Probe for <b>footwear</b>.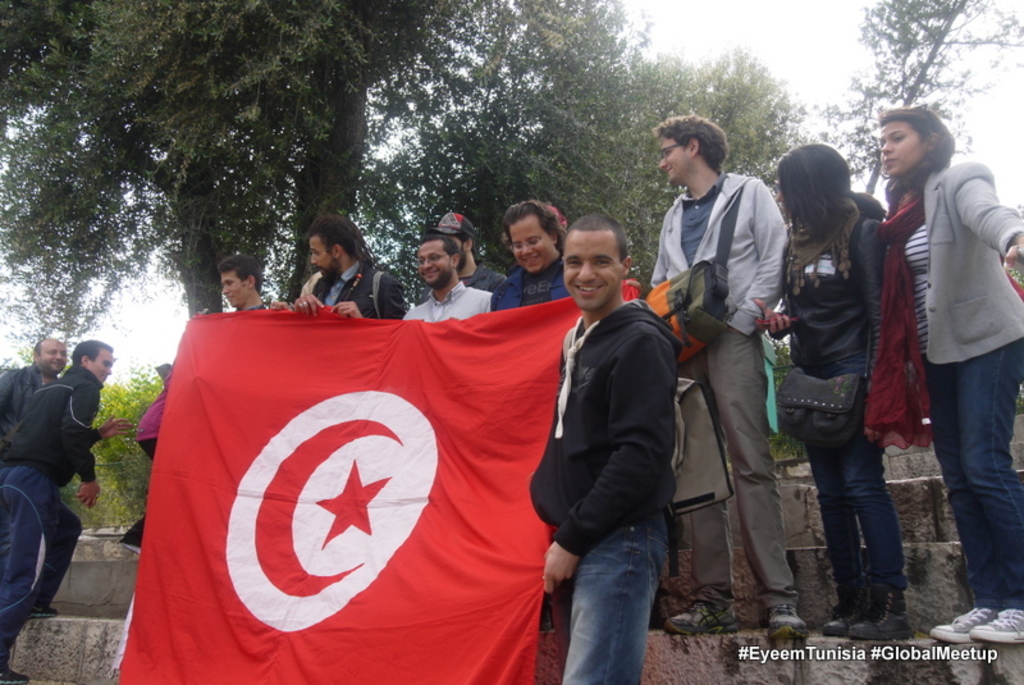
Probe result: <box>765,607,808,635</box>.
